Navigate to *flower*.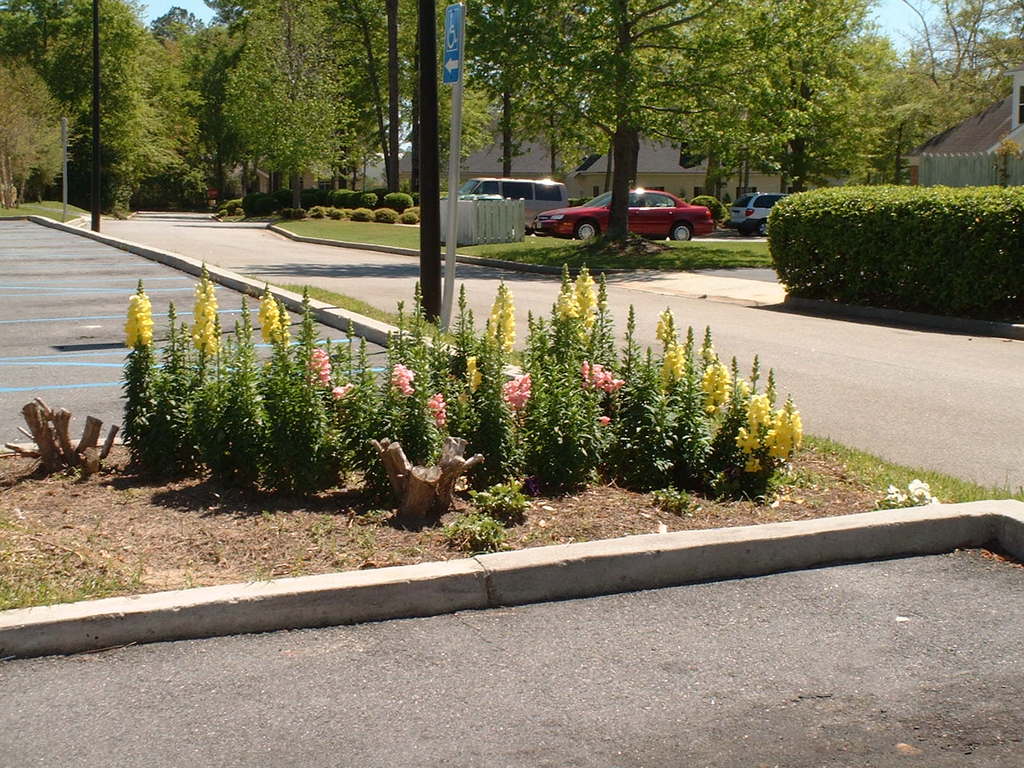
Navigation target: (121,289,154,348).
